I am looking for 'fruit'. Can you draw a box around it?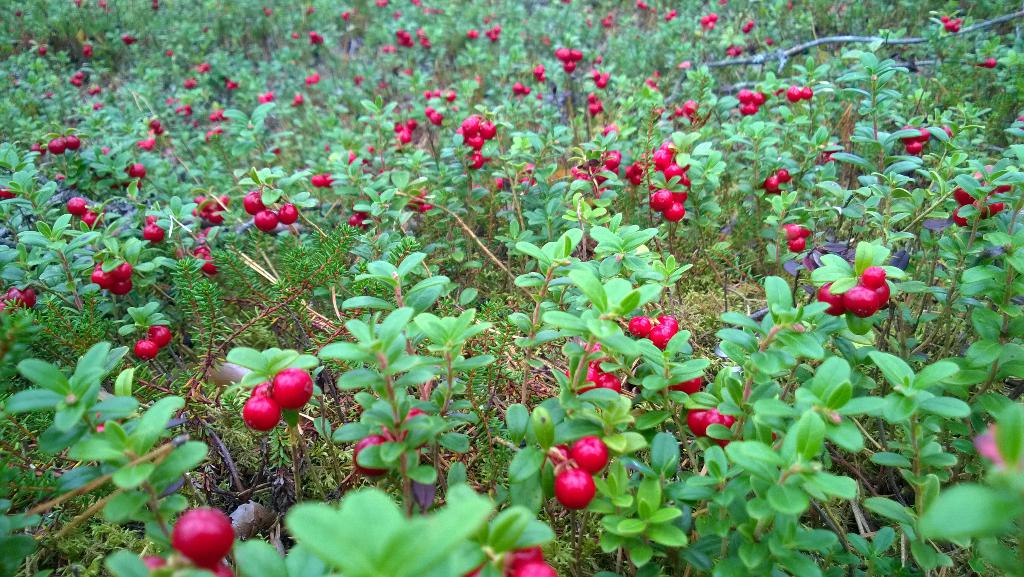
Sure, the bounding box is Rect(47, 136, 62, 153).
